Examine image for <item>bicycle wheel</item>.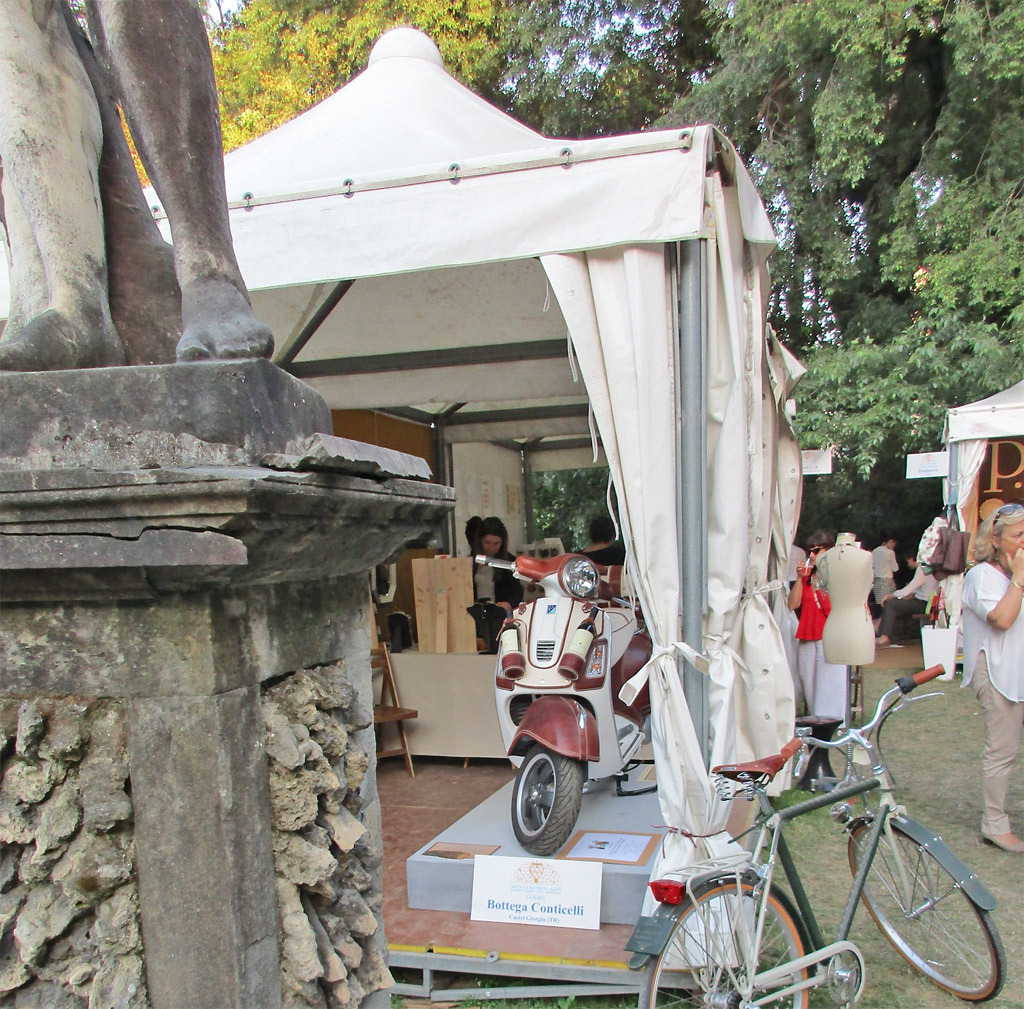
Examination result: (838,821,1008,1004).
